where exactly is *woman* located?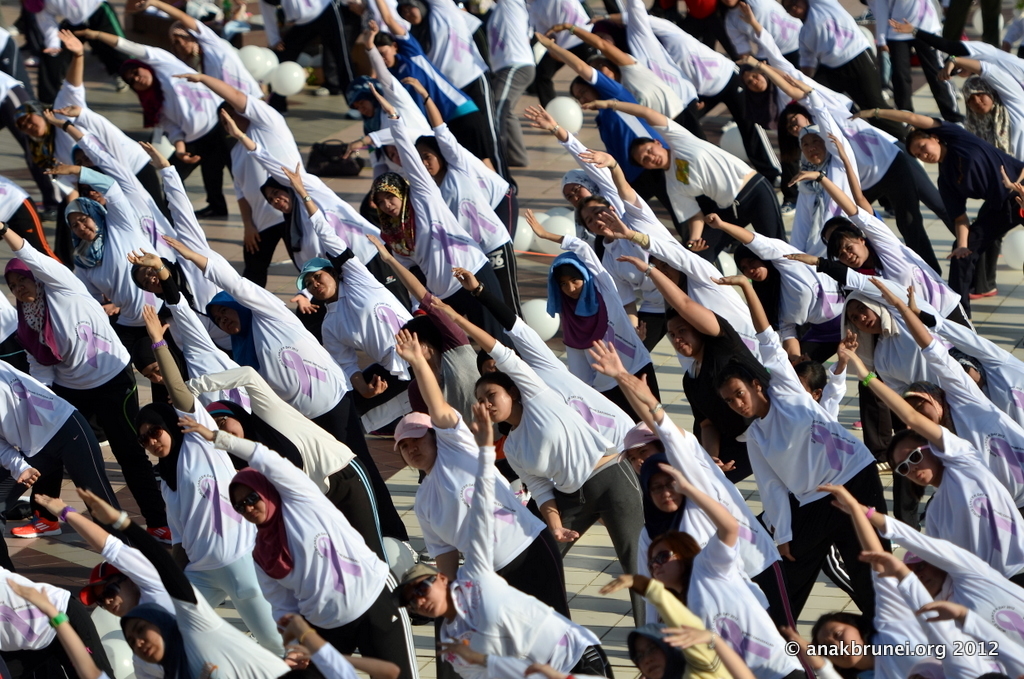
Its bounding box is 814/484/946/678.
